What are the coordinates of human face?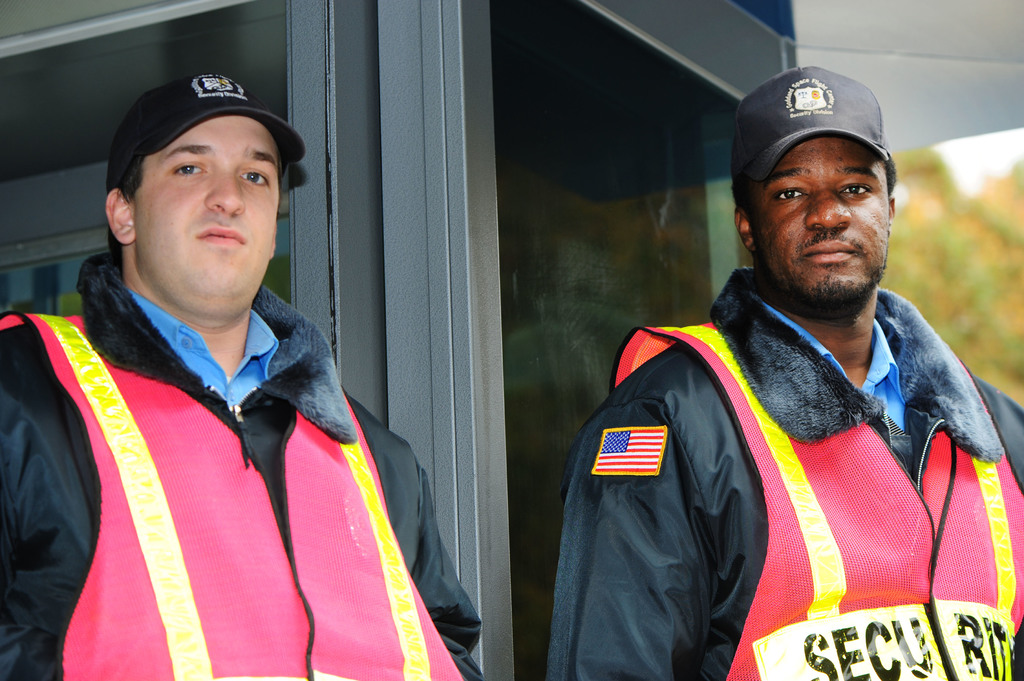
detection(128, 113, 280, 303).
